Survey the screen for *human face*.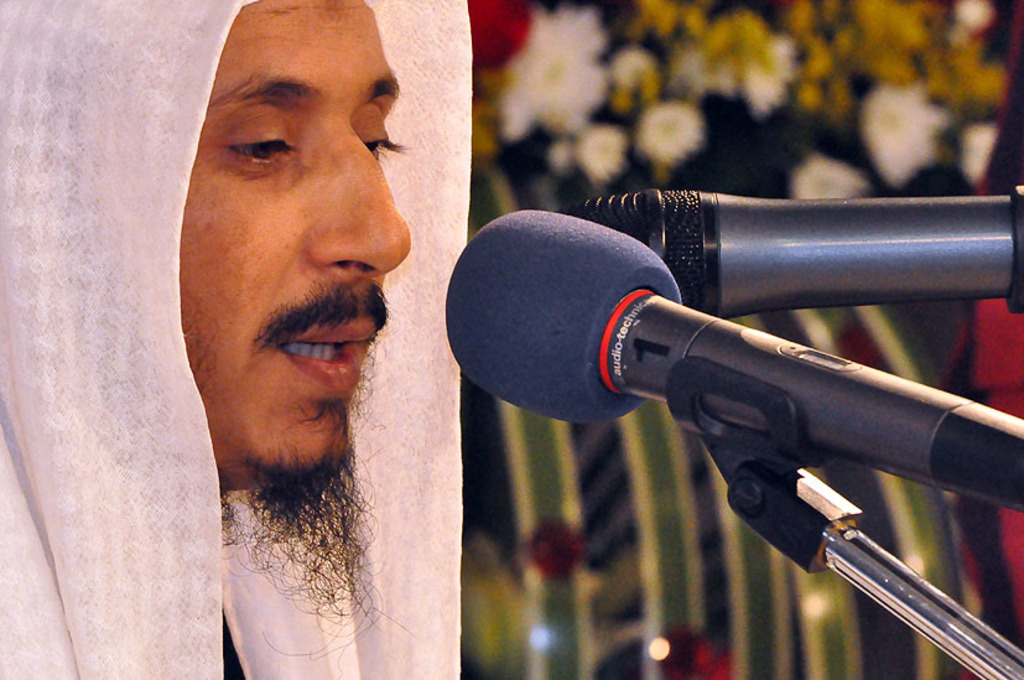
Survey found: (x1=181, y1=0, x2=415, y2=679).
